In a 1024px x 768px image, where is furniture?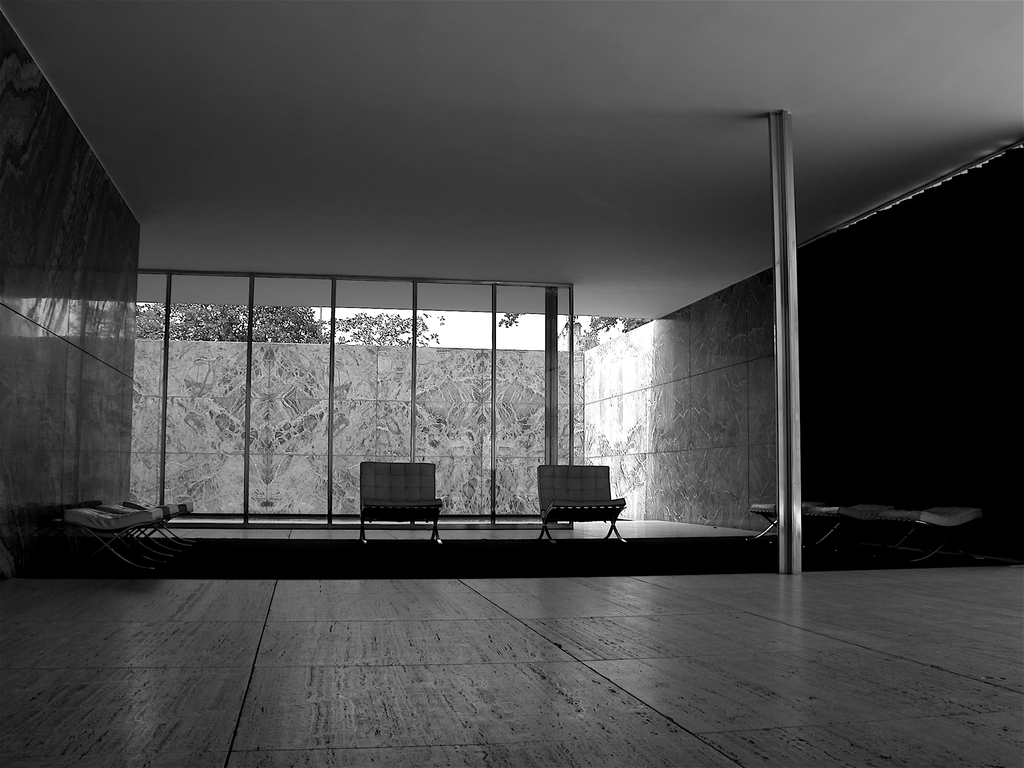
<region>801, 500, 896, 552</region>.
